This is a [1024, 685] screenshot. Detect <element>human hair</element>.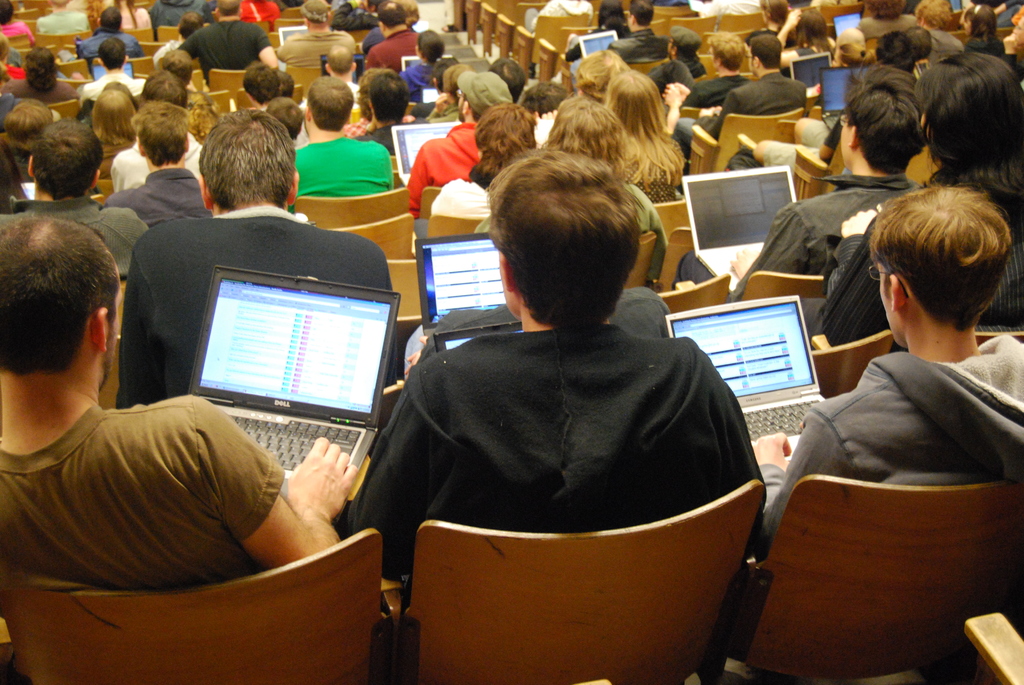
crop(911, 25, 931, 56).
